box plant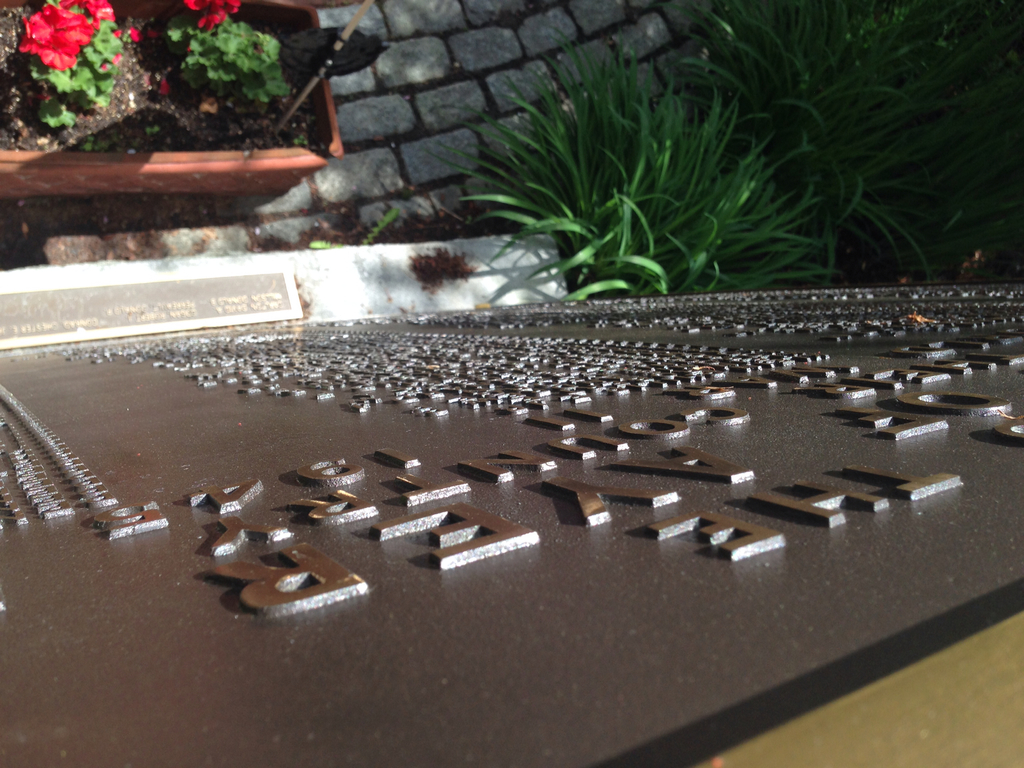
[left=671, top=0, right=1023, bottom=288]
